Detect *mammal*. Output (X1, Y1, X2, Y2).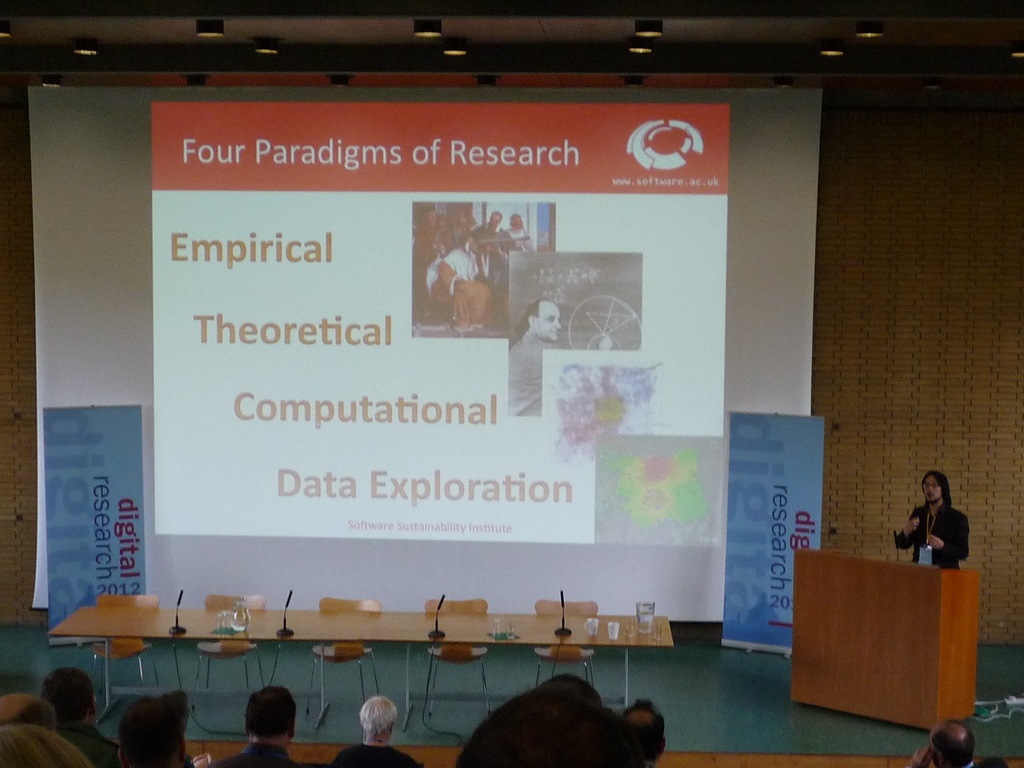
(906, 715, 975, 767).
